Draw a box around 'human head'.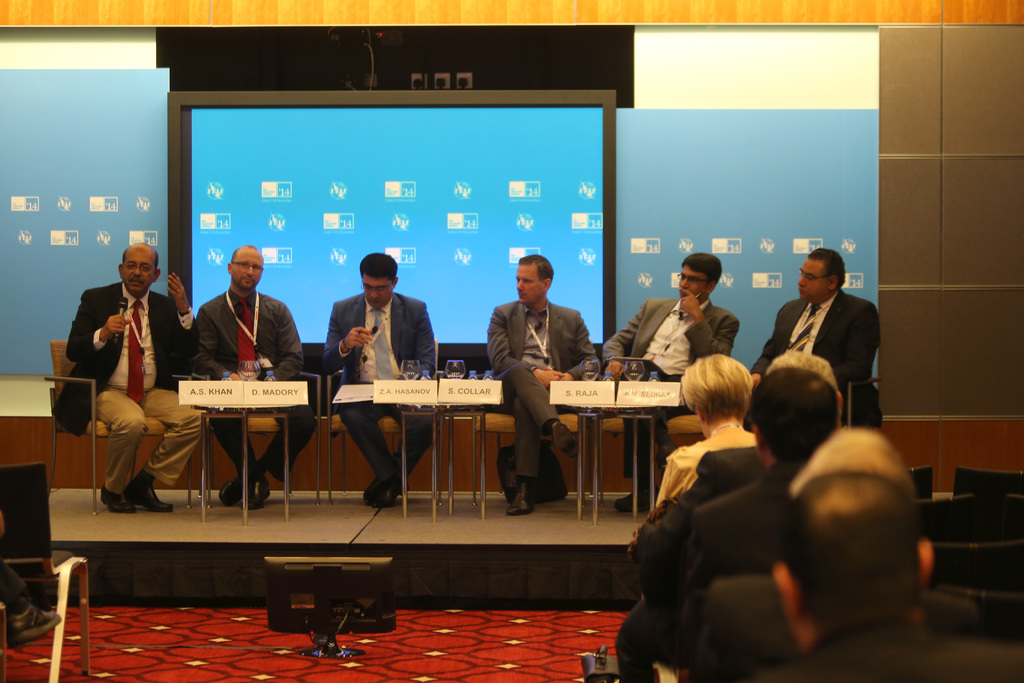
bbox=(675, 255, 724, 302).
